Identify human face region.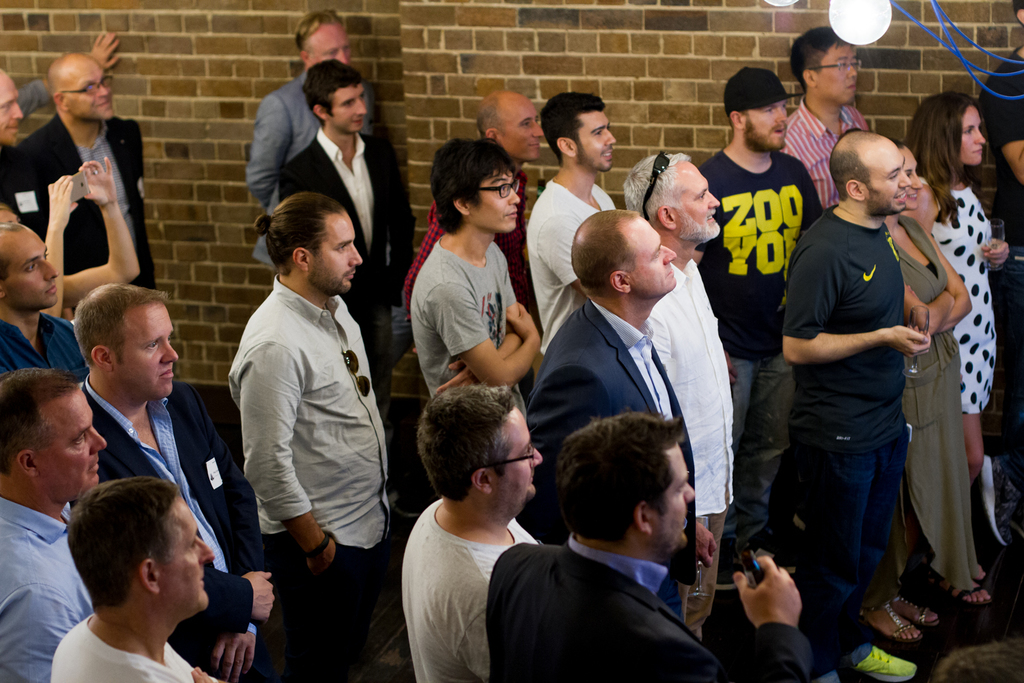
Region: <region>634, 214, 677, 296</region>.
